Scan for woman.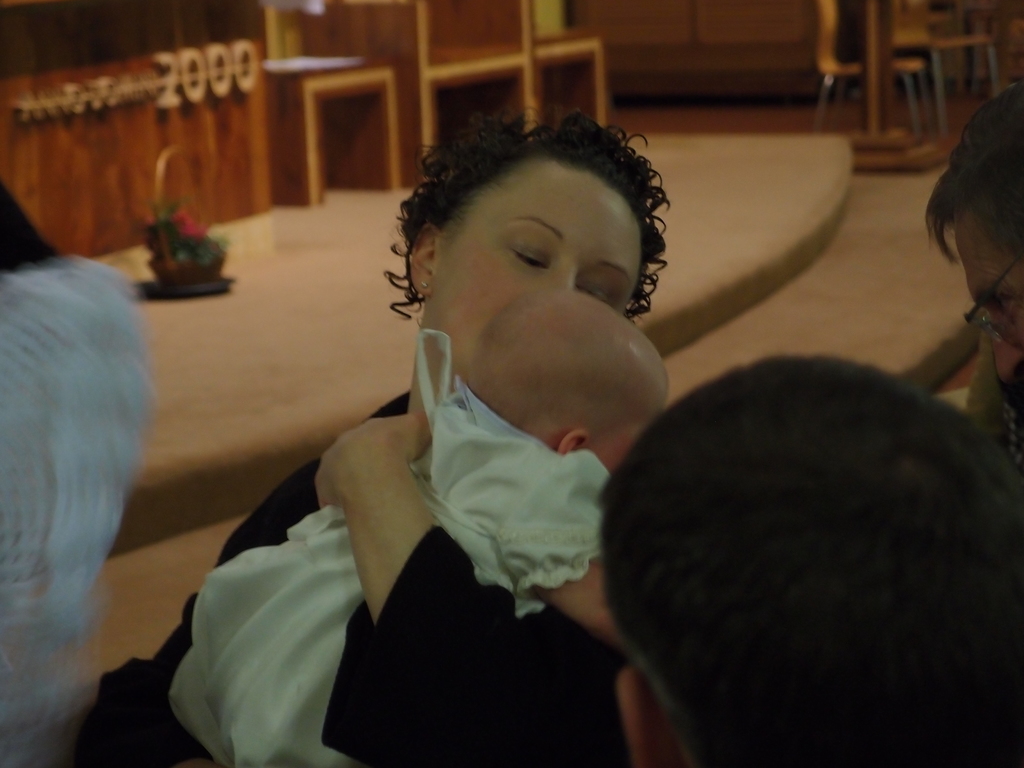
Scan result: pyautogui.locateOnScreen(63, 105, 669, 767).
